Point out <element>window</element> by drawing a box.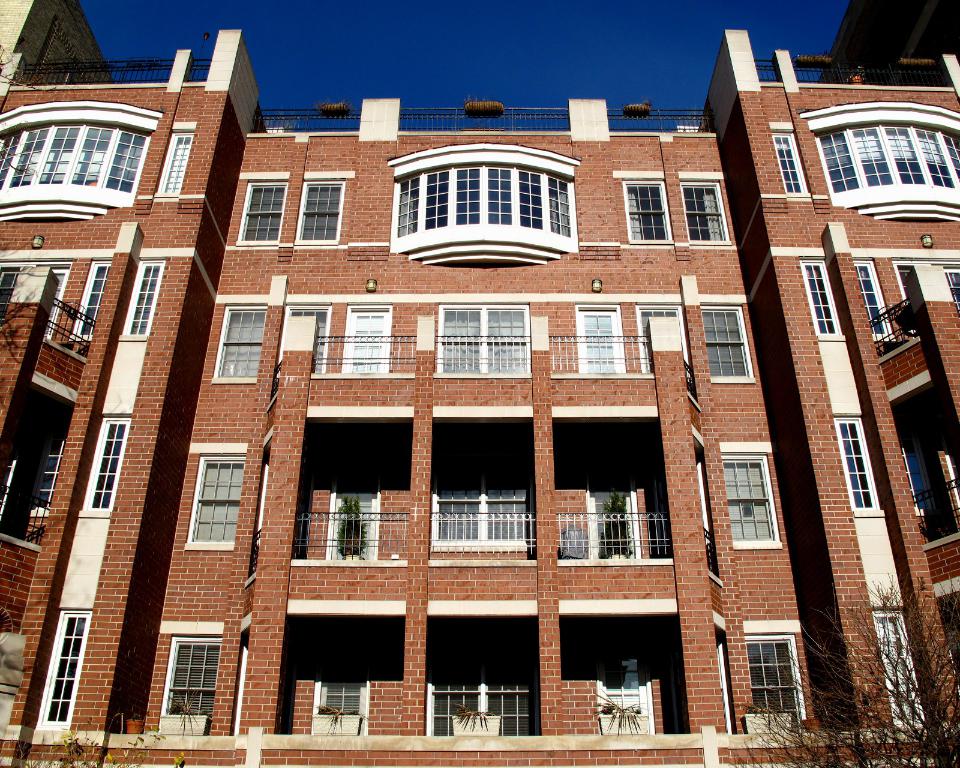
l=293, t=211, r=343, b=239.
